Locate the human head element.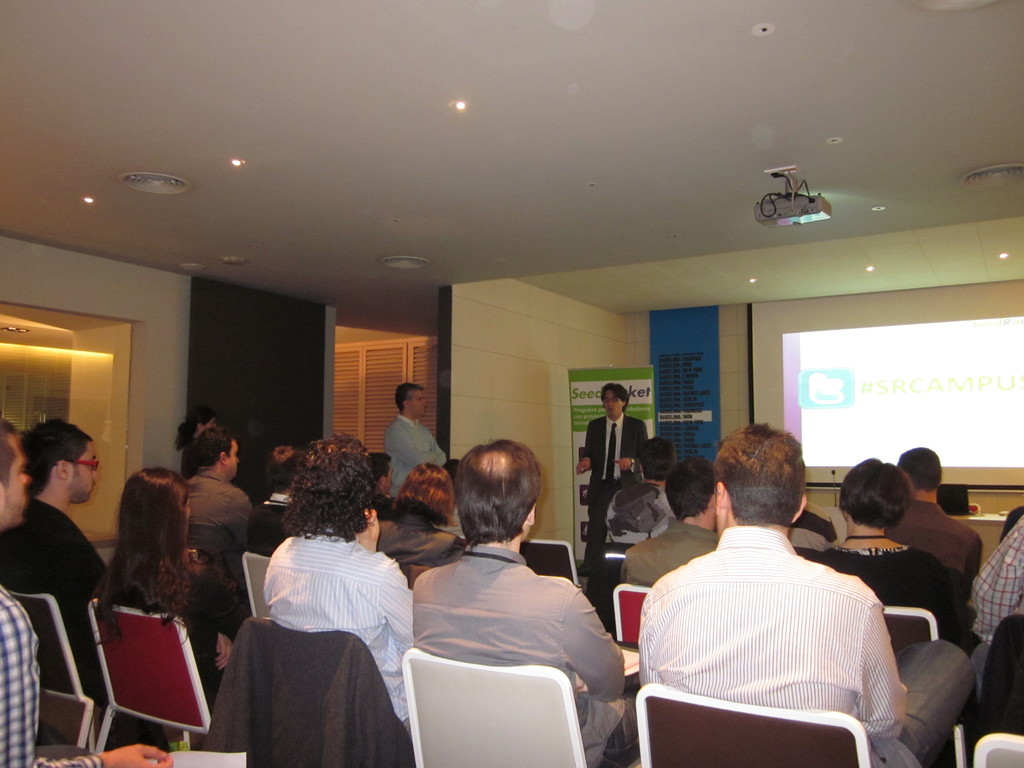
Element bbox: <box>0,411,32,531</box>.
